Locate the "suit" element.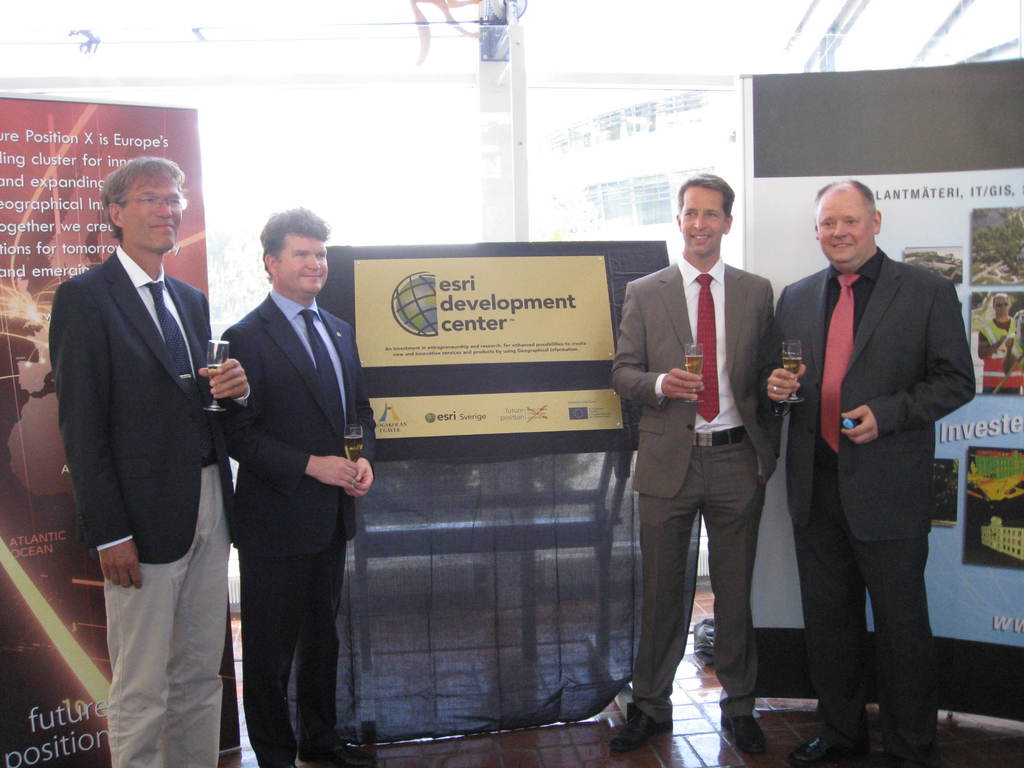
Element bbox: l=217, t=289, r=376, b=767.
